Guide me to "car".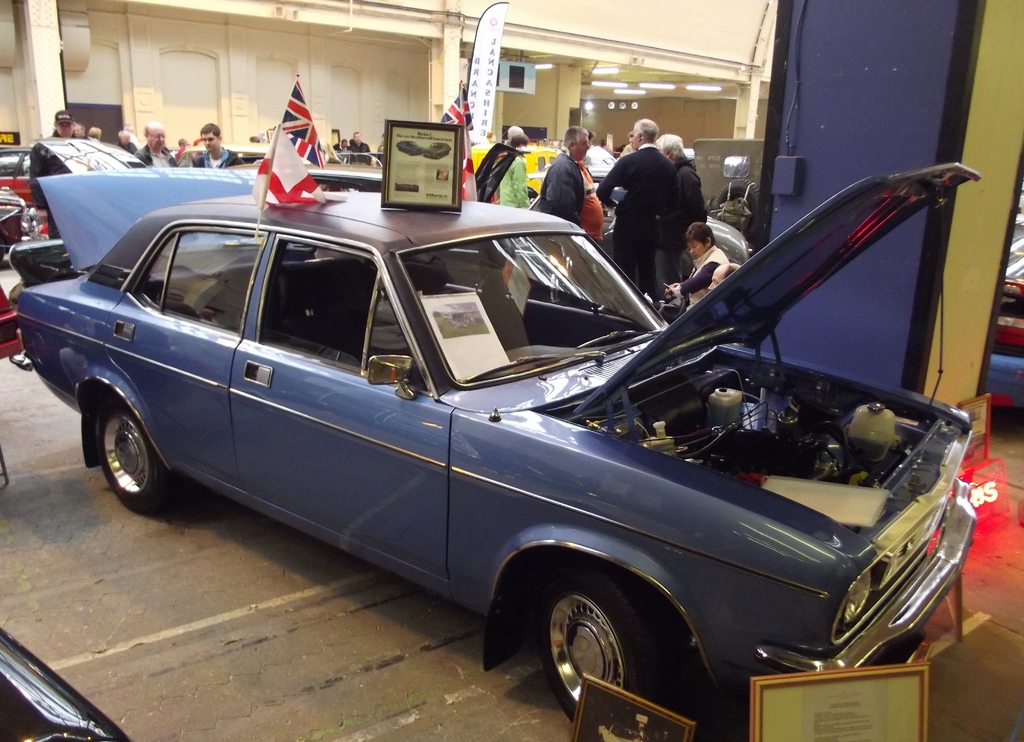
Guidance: left=0, top=163, right=976, bottom=714.
